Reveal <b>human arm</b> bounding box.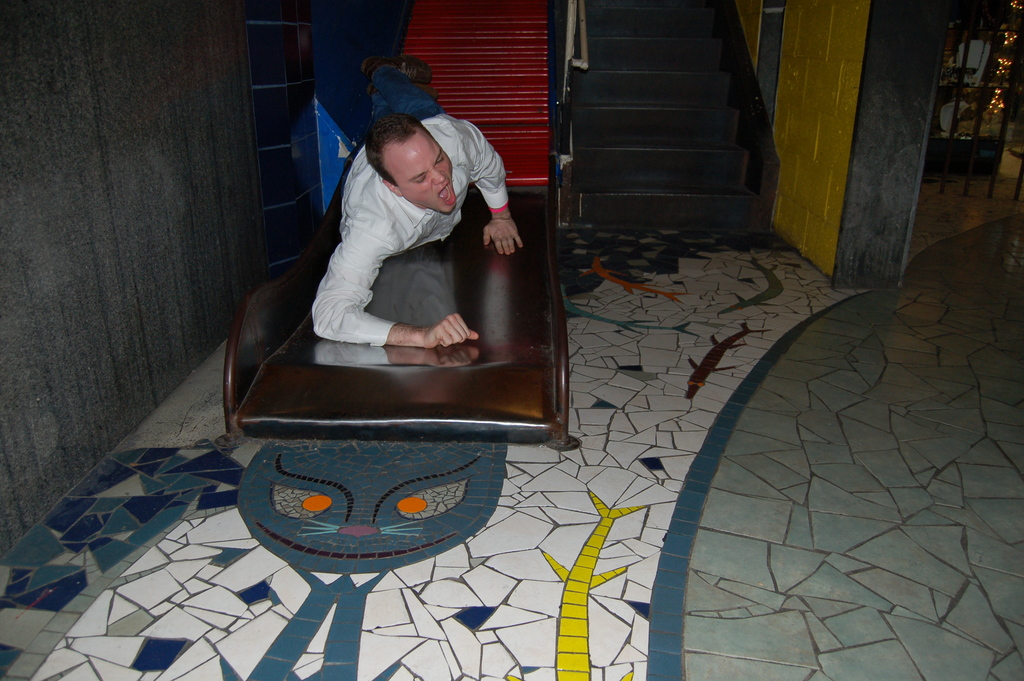
Revealed: bbox(446, 109, 527, 259).
